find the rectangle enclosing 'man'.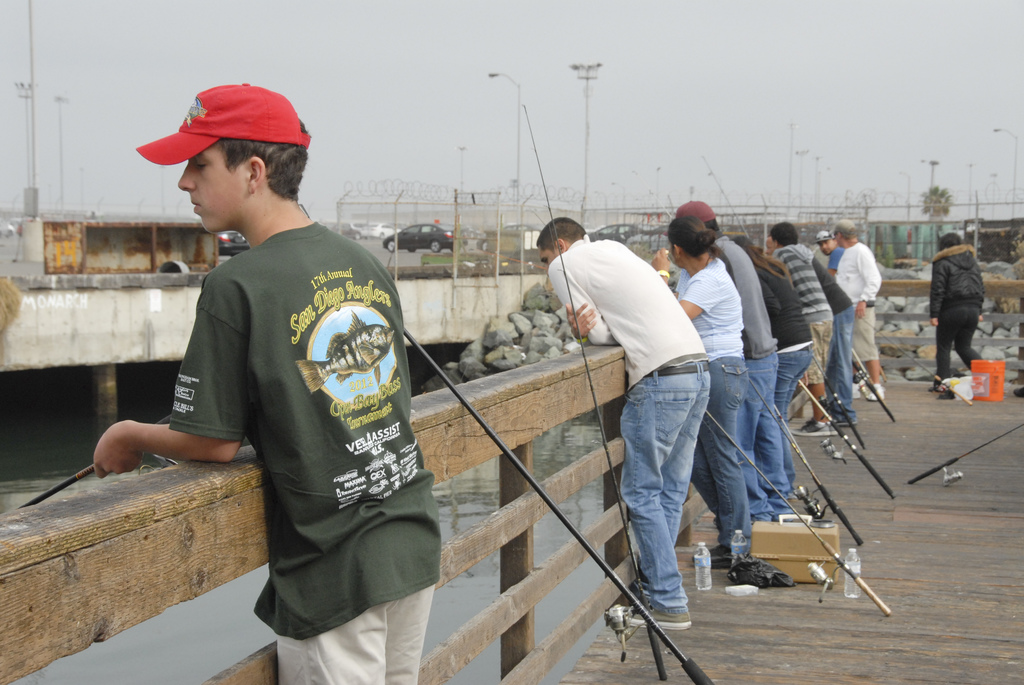
box(547, 194, 756, 621).
